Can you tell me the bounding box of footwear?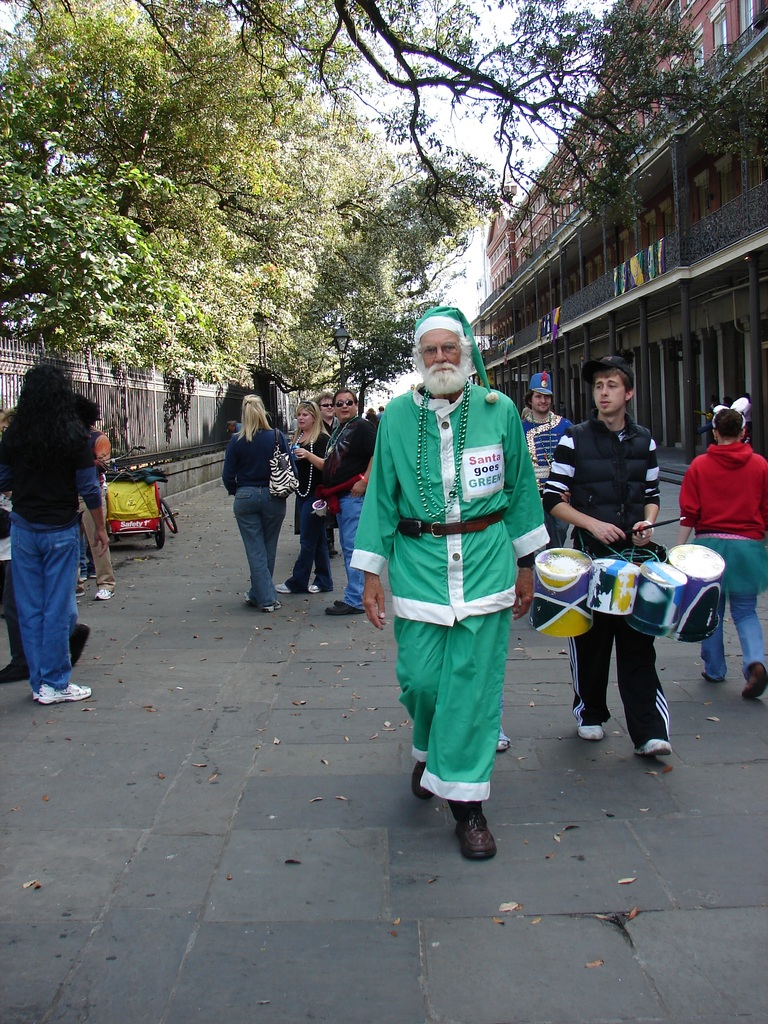
581:708:602:746.
